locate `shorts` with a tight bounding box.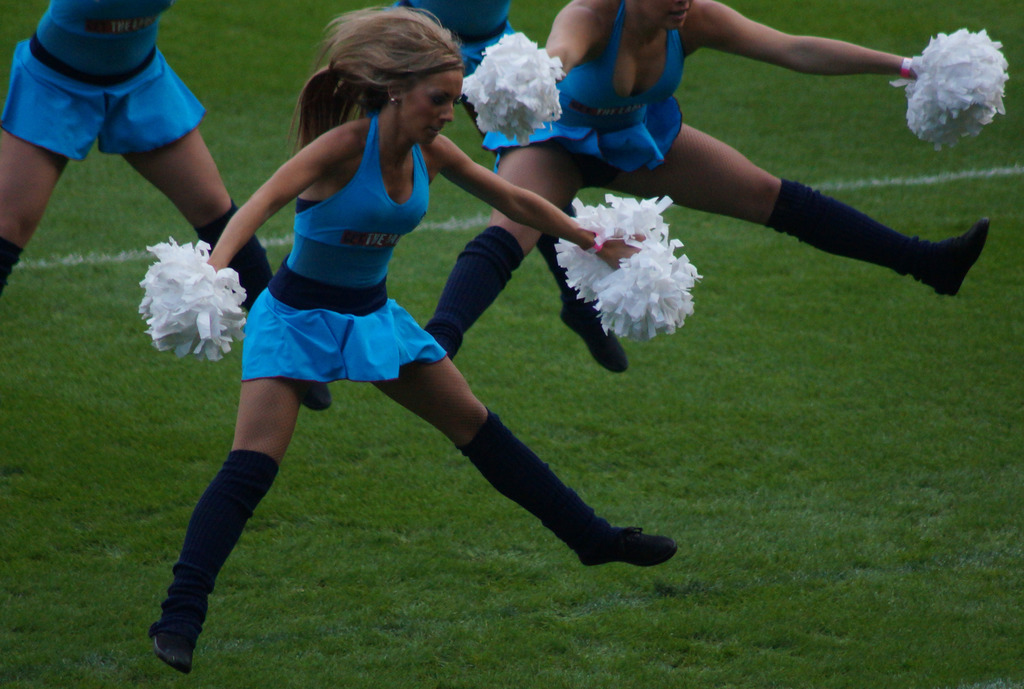
<box>0,32,207,163</box>.
